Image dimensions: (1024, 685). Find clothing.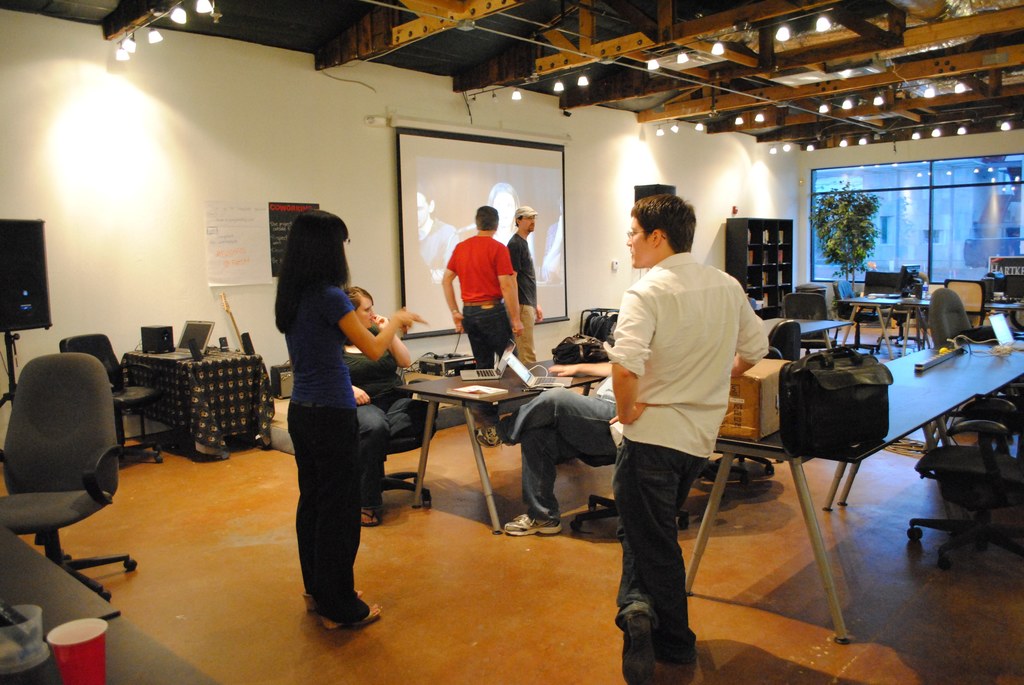
508,232,540,358.
